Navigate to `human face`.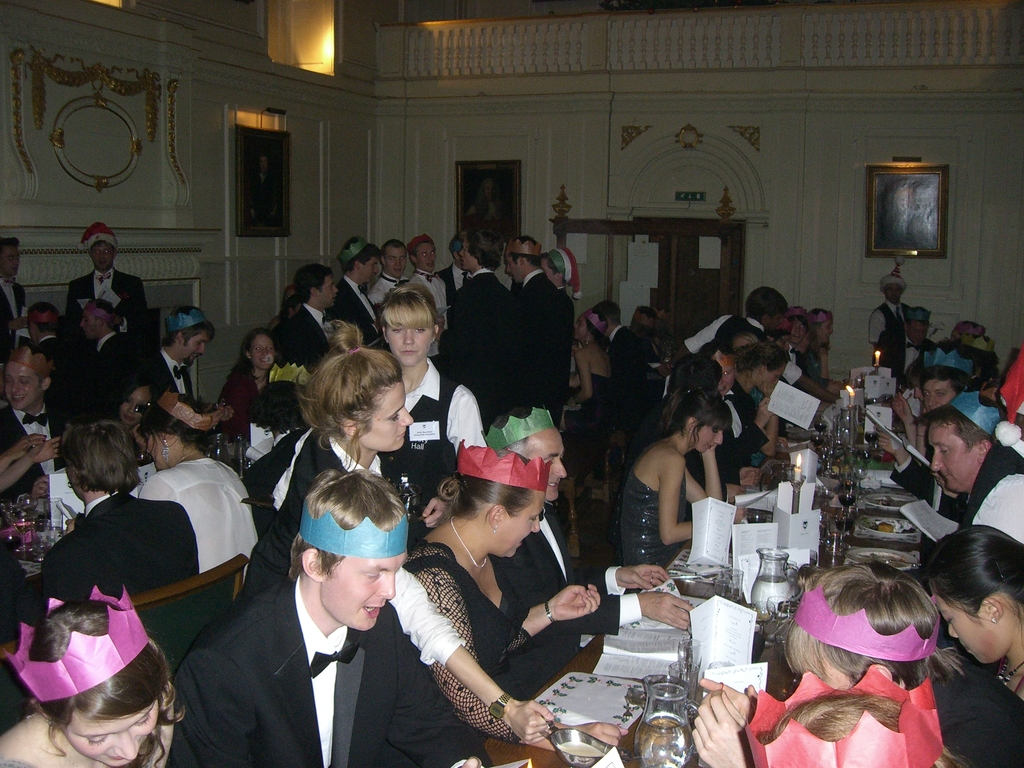
Navigation target: Rect(0, 248, 19, 277).
